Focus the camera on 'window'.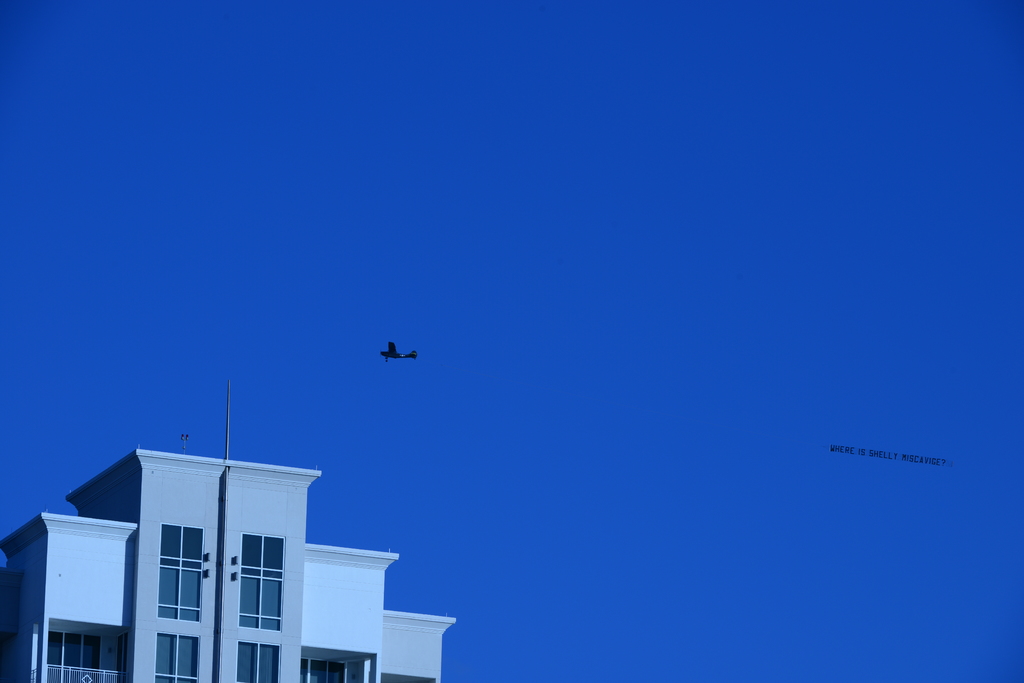
Focus region: (47,632,100,682).
